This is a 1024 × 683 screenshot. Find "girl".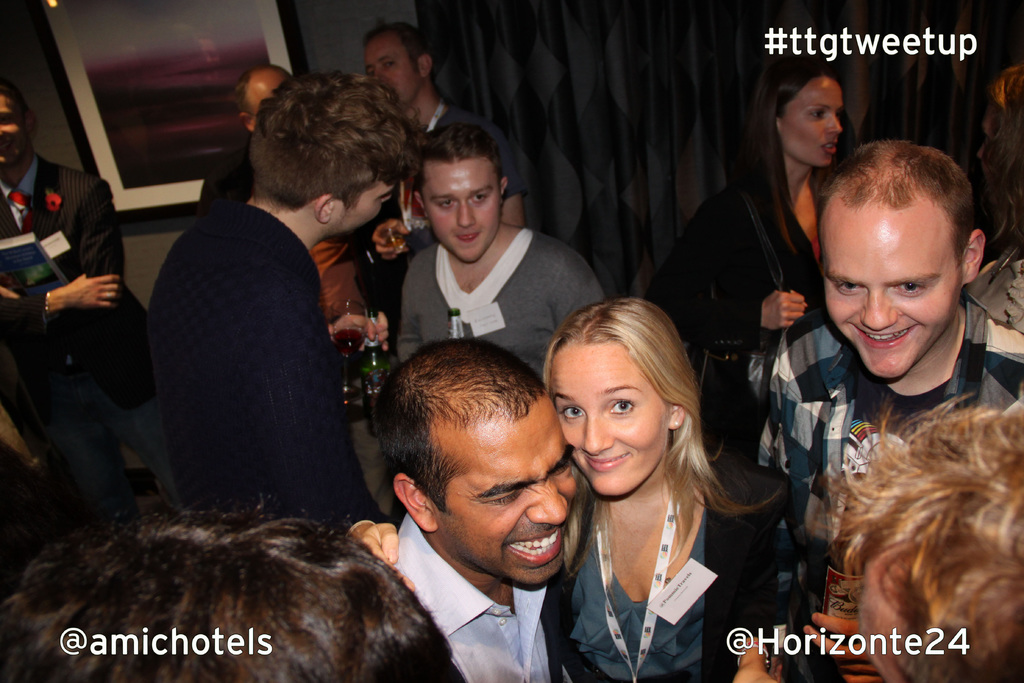
Bounding box: Rect(351, 301, 784, 682).
